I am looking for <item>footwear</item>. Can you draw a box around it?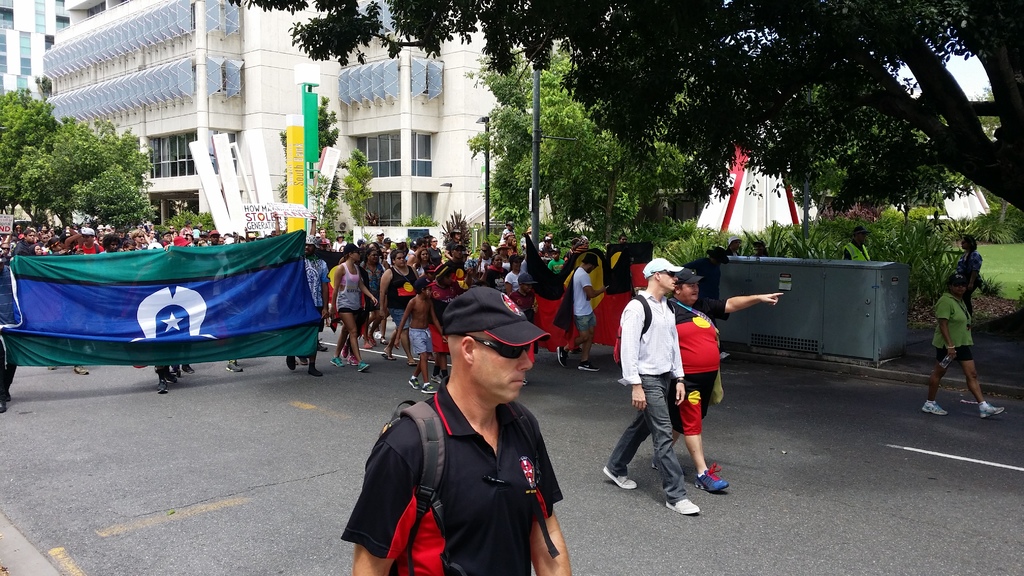
Sure, the bounding box is {"x1": 408, "y1": 376, "x2": 421, "y2": 389}.
